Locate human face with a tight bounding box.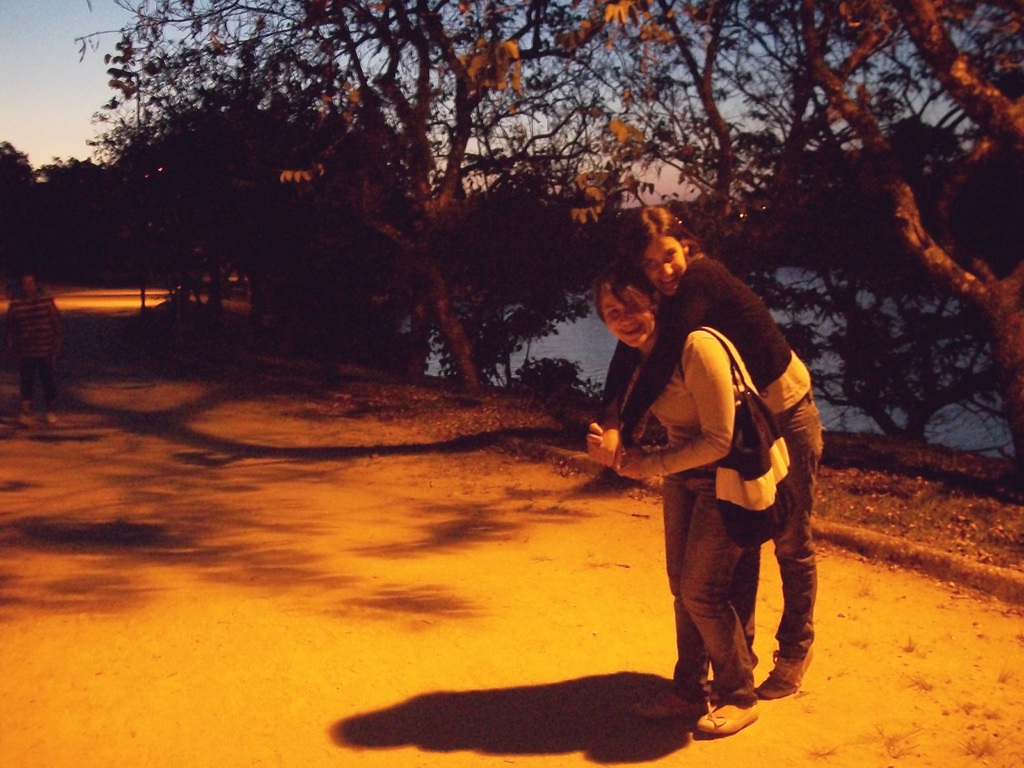
bbox=(597, 285, 659, 344).
